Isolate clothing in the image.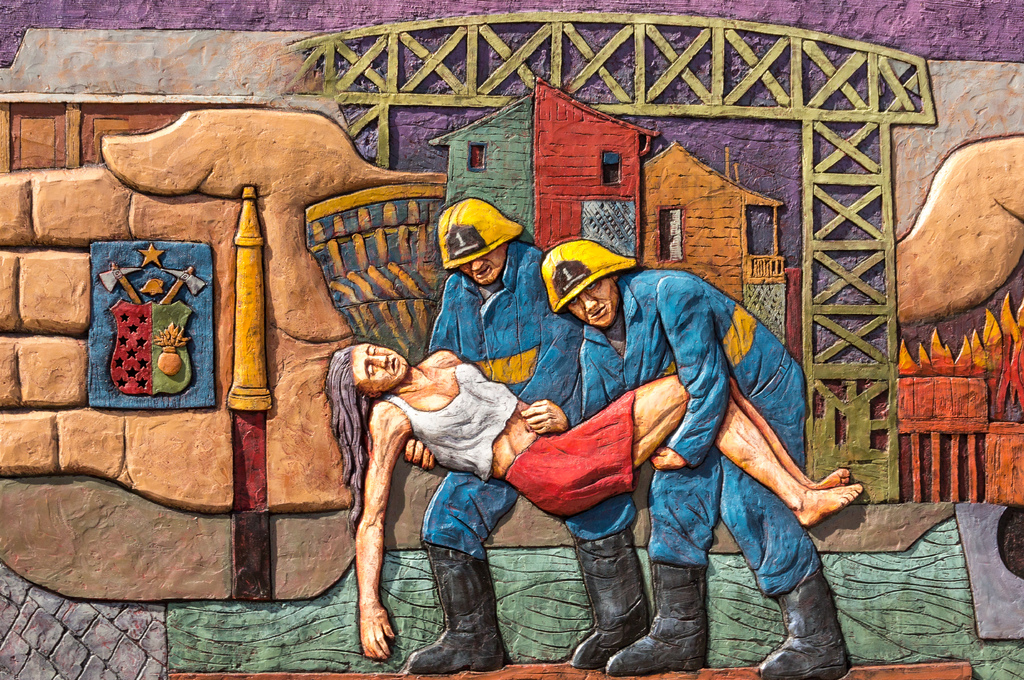
Isolated region: region(524, 217, 843, 619).
